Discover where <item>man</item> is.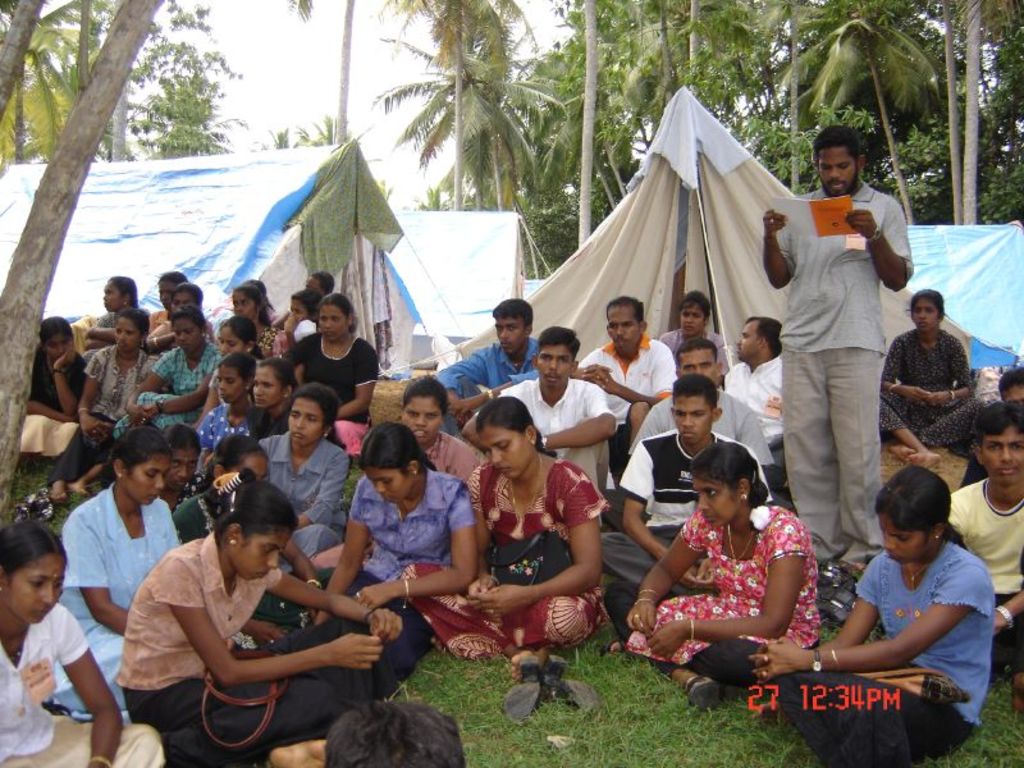
Discovered at (left=767, top=125, right=910, bottom=588).
